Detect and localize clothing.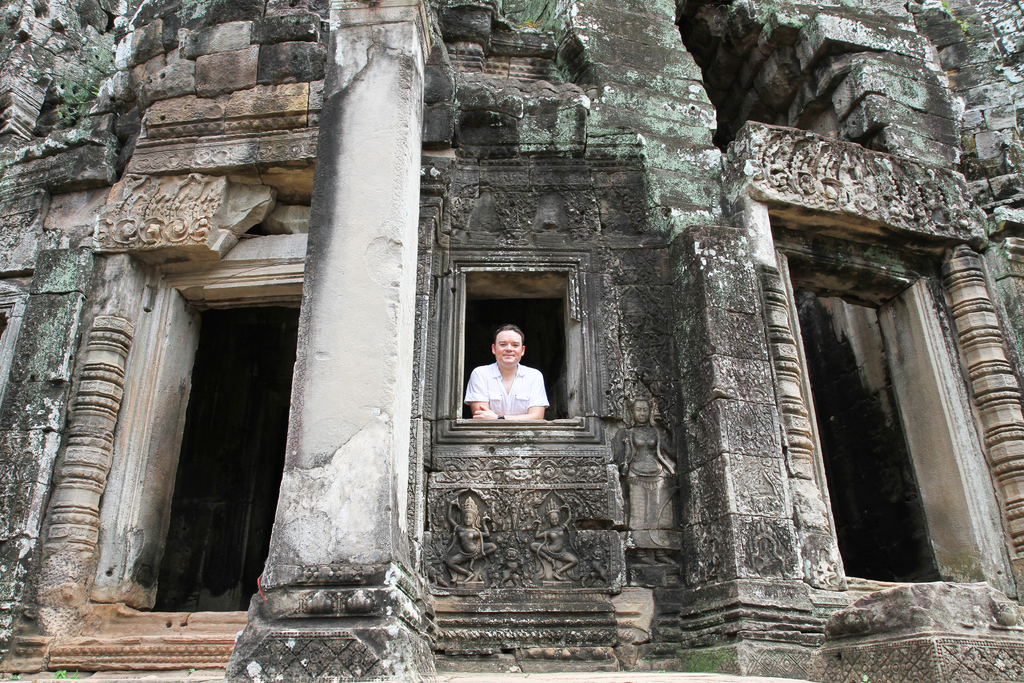
Localized at bbox(467, 352, 559, 424).
